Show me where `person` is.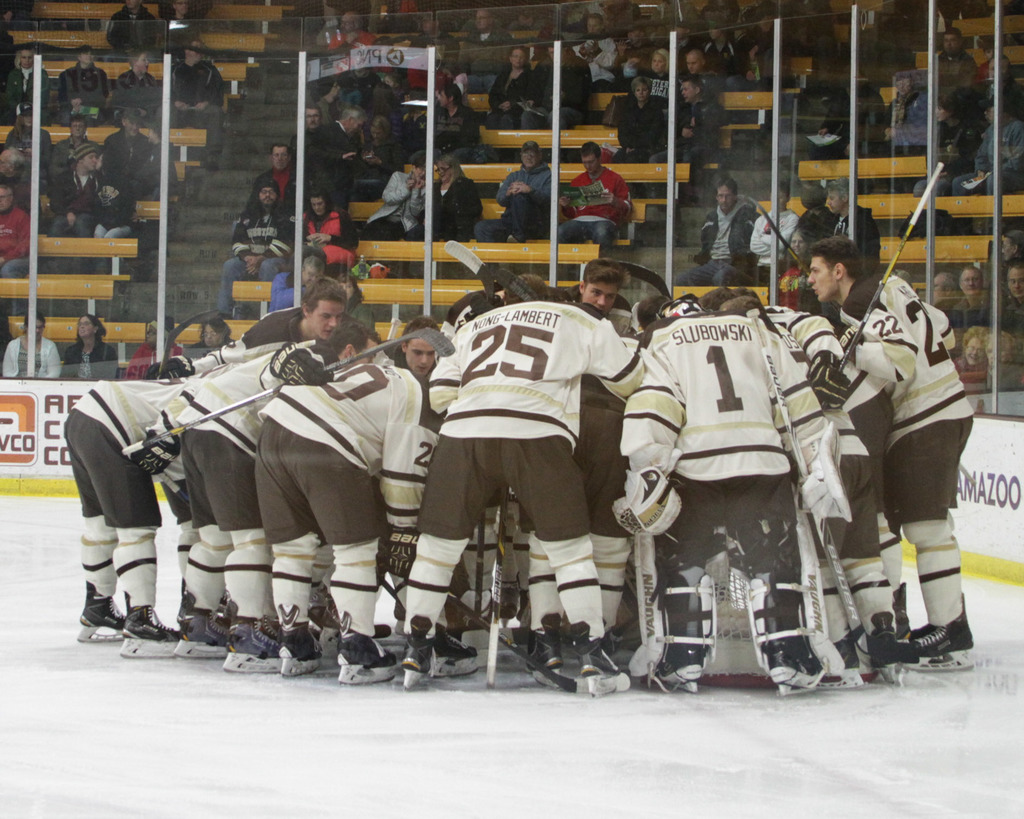
`person` is at rect(426, 152, 479, 247).
